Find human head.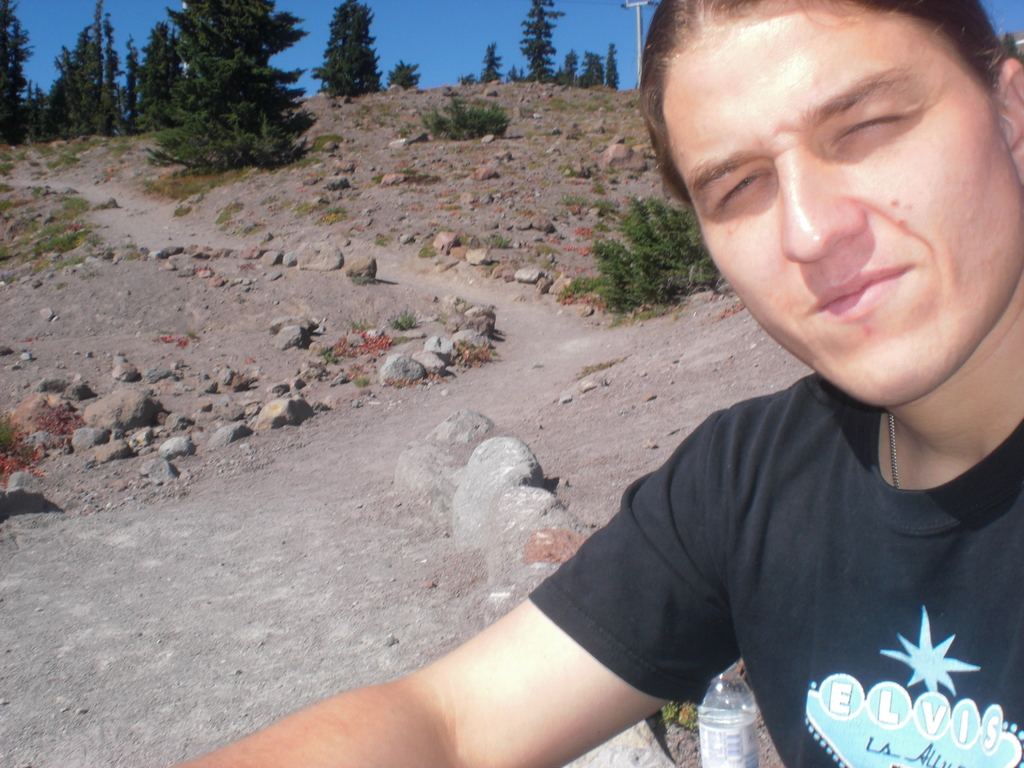
[left=719, top=13, right=1017, bottom=445].
